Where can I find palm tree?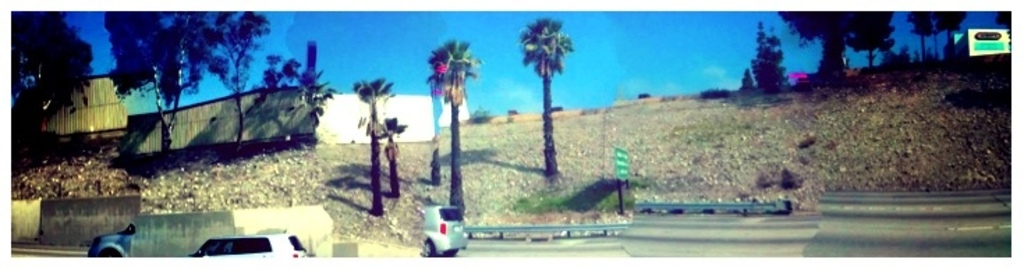
You can find it at box=[189, 8, 255, 166].
